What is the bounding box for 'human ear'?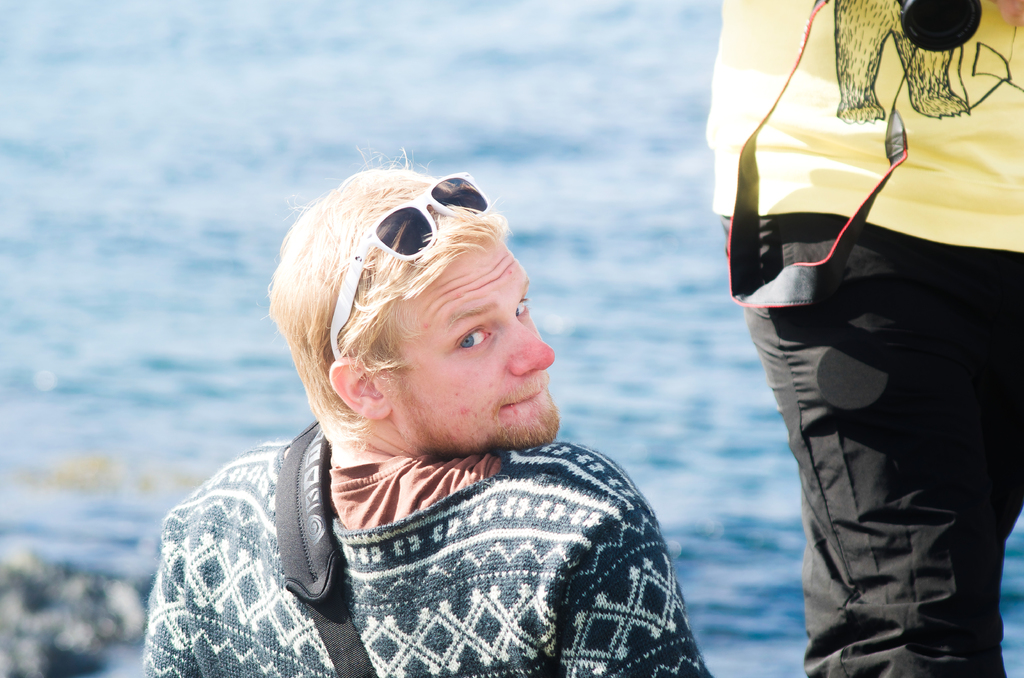
bbox(329, 357, 392, 419).
